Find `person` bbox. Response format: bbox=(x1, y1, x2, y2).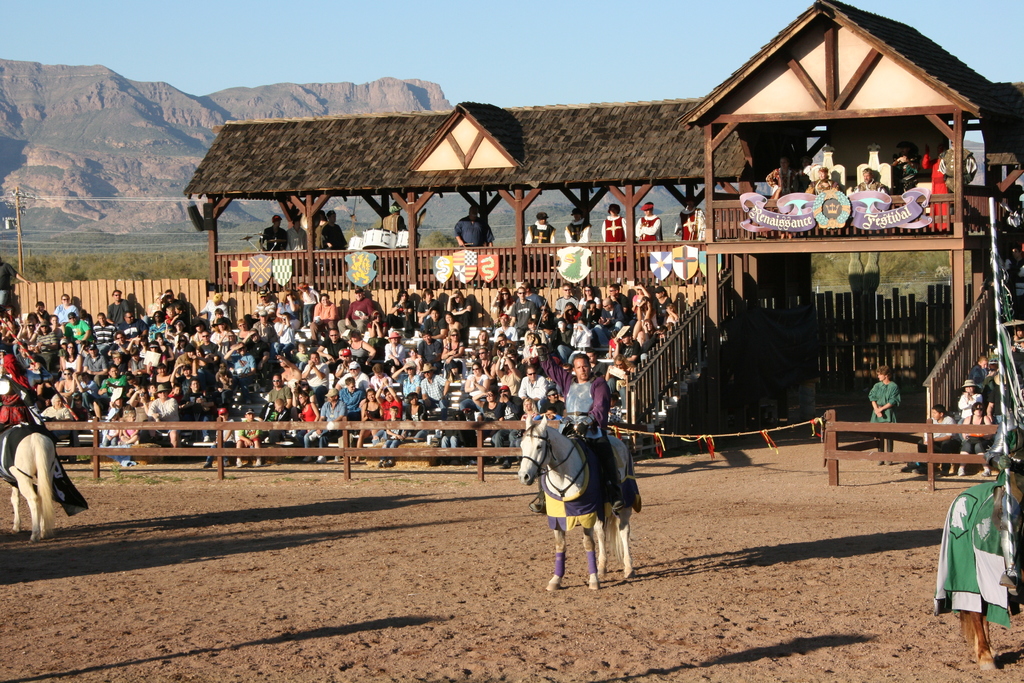
bbox=(871, 363, 902, 466).
